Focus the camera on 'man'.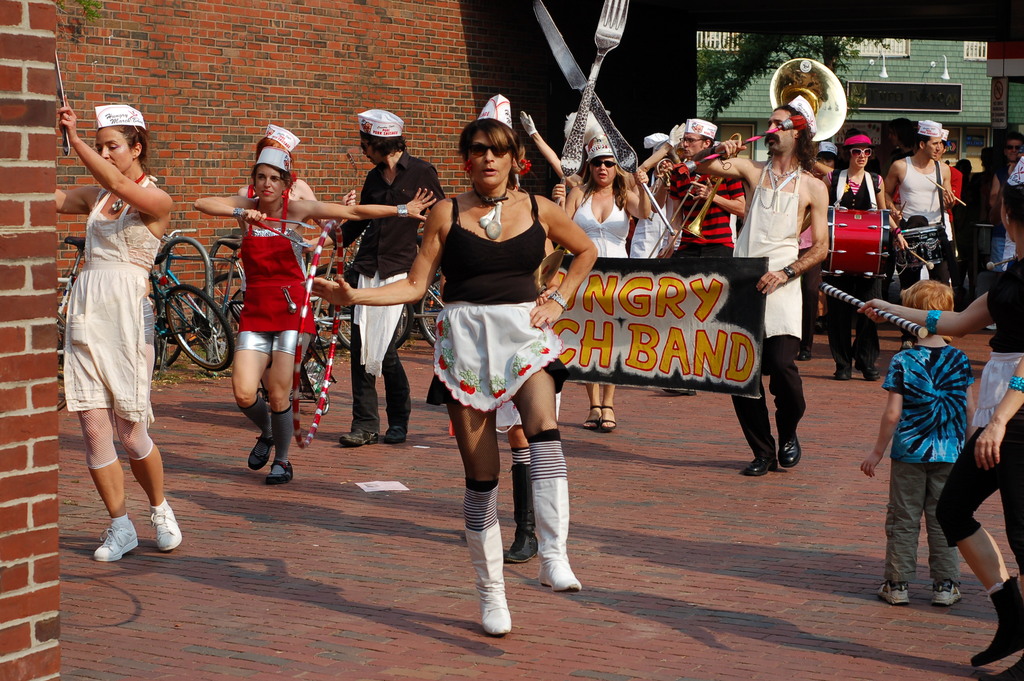
Focus region: (299, 108, 445, 448).
